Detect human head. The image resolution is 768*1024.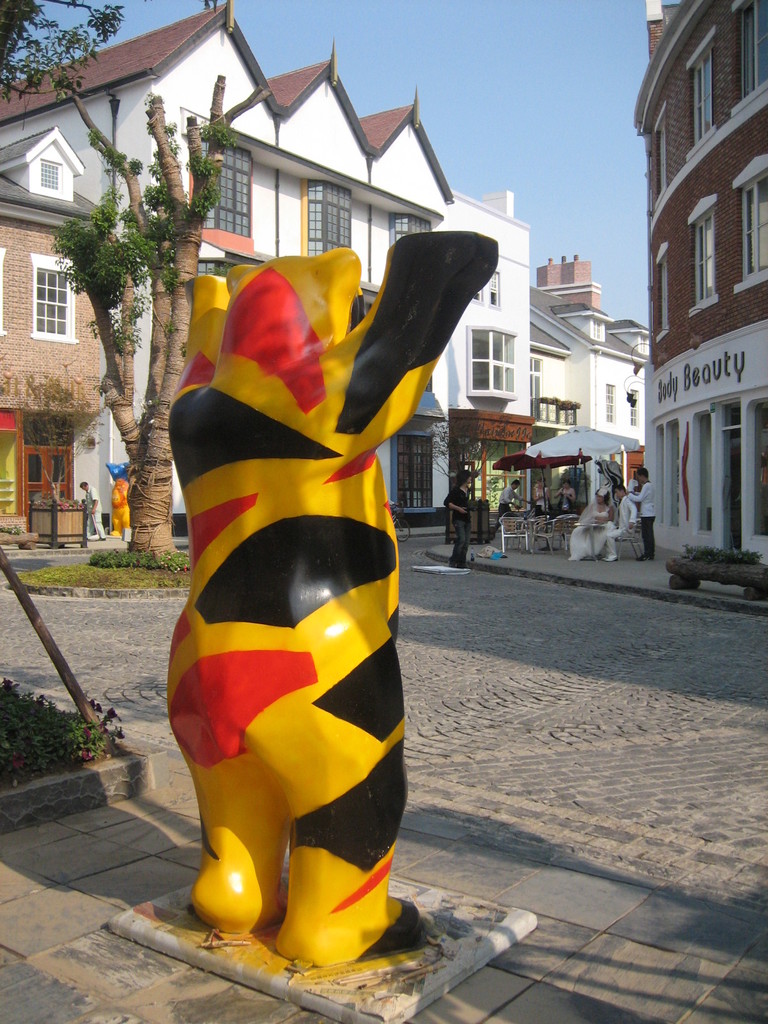
[636,468,648,481].
